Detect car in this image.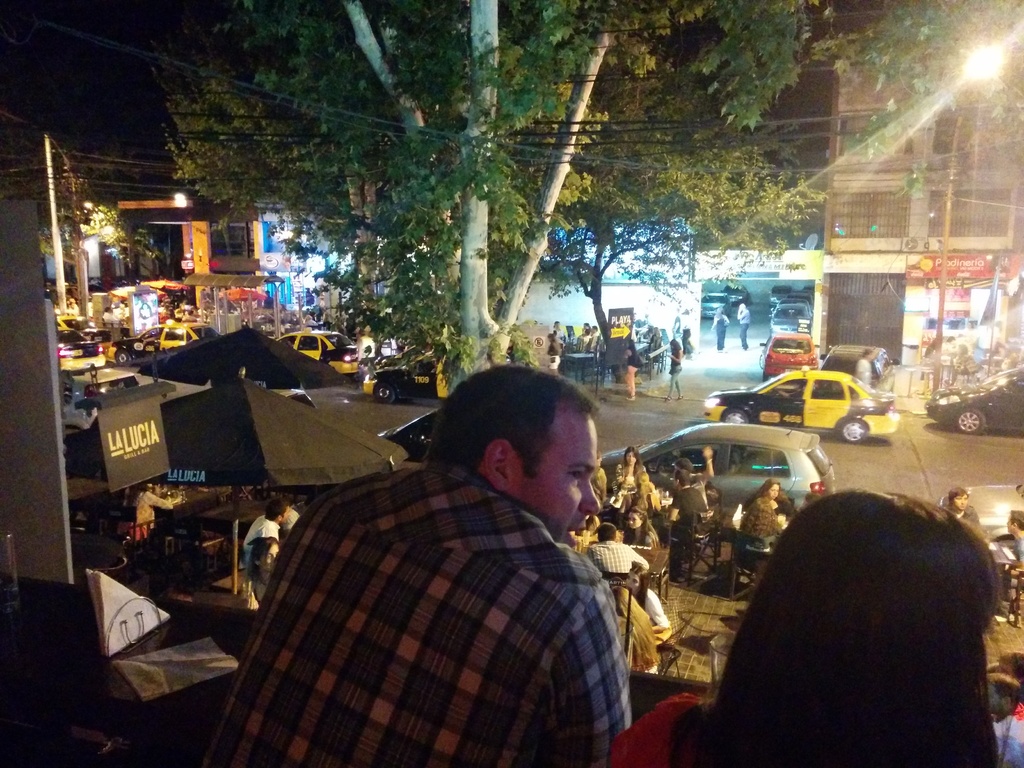
Detection: box(274, 333, 362, 373).
